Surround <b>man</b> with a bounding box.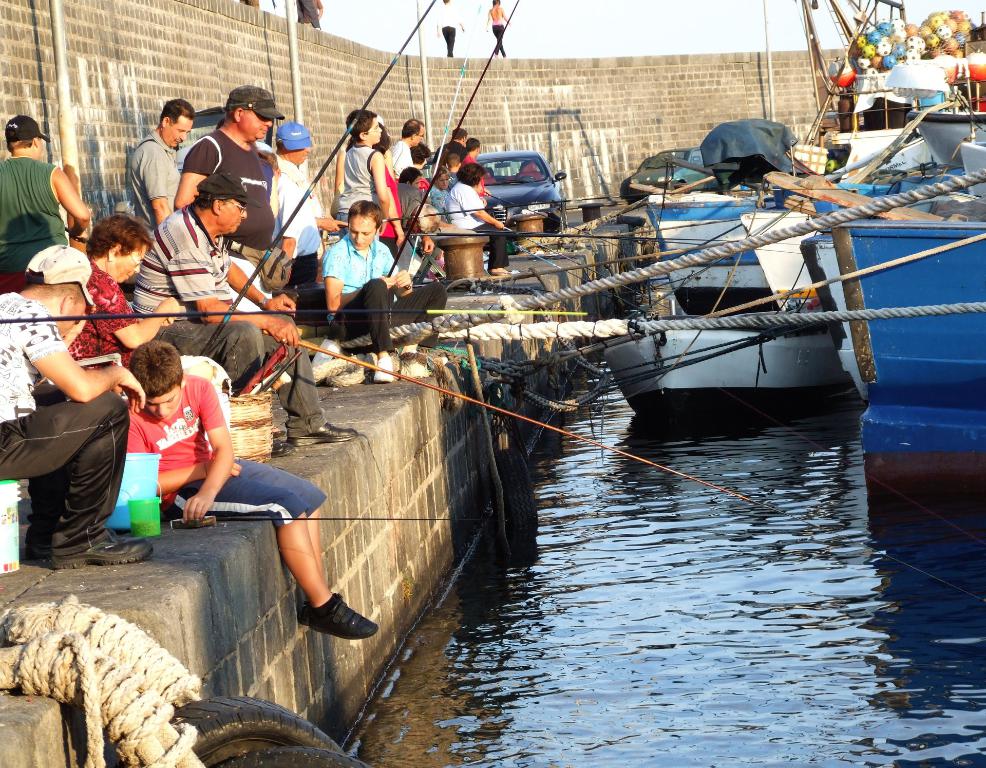
x1=12 y1=295 x2=134 y2=595.
